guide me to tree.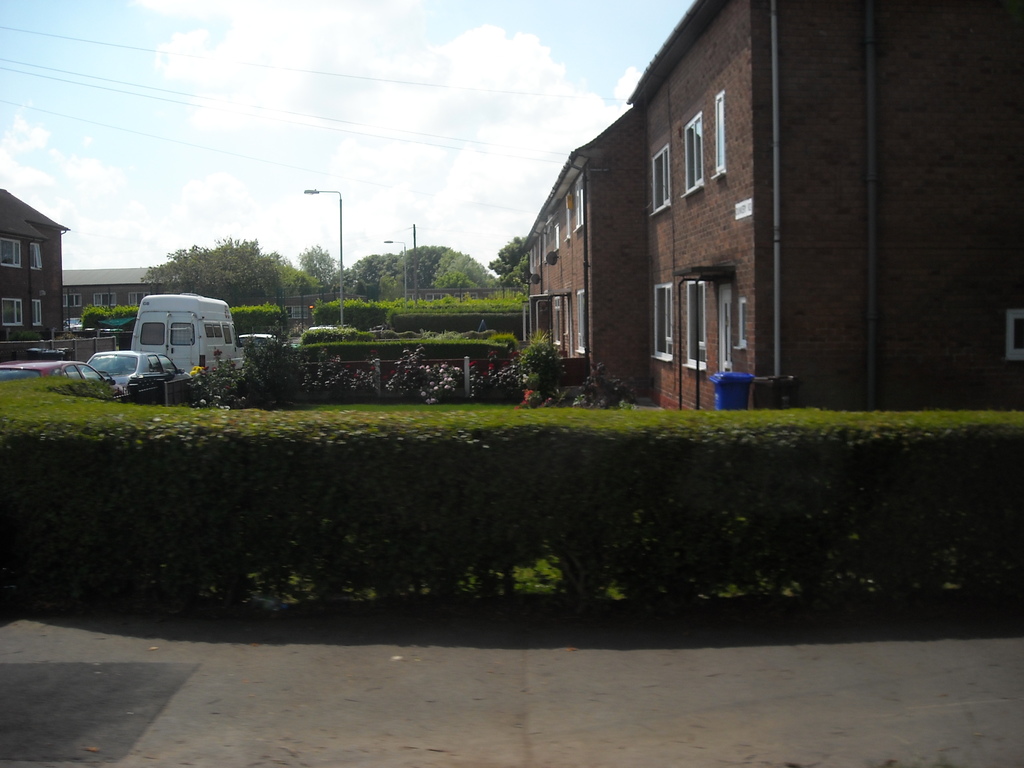
Guidance: Rect(294, 245, 342, 290).
